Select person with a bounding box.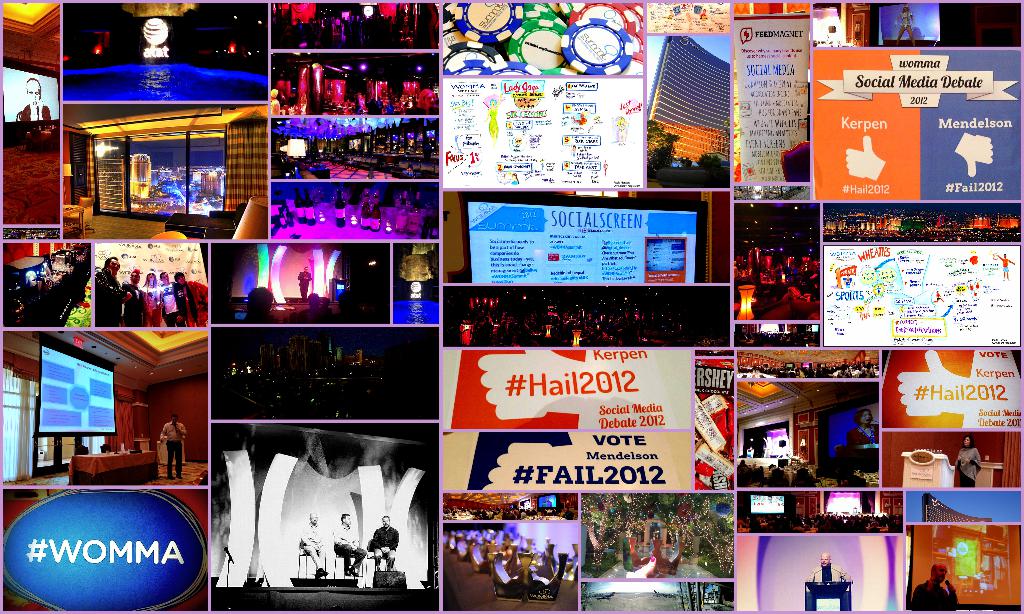
l=893, t=5, r=918, b=44.
